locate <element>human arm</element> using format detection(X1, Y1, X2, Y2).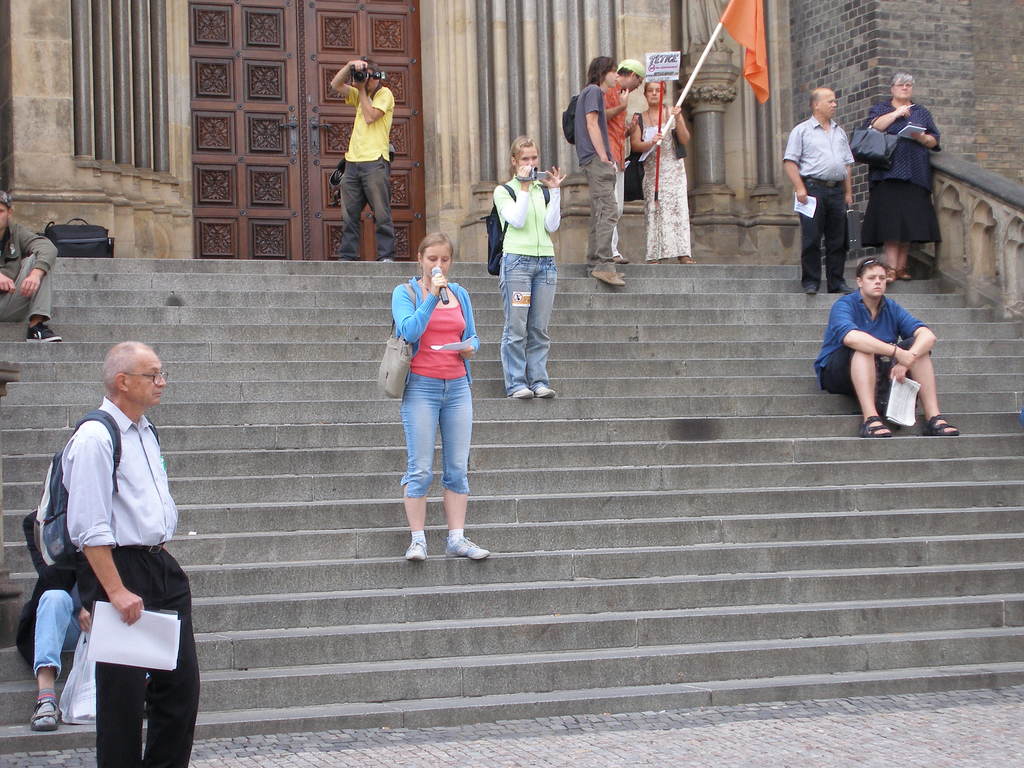
detection(493, 163, 533, 228).
